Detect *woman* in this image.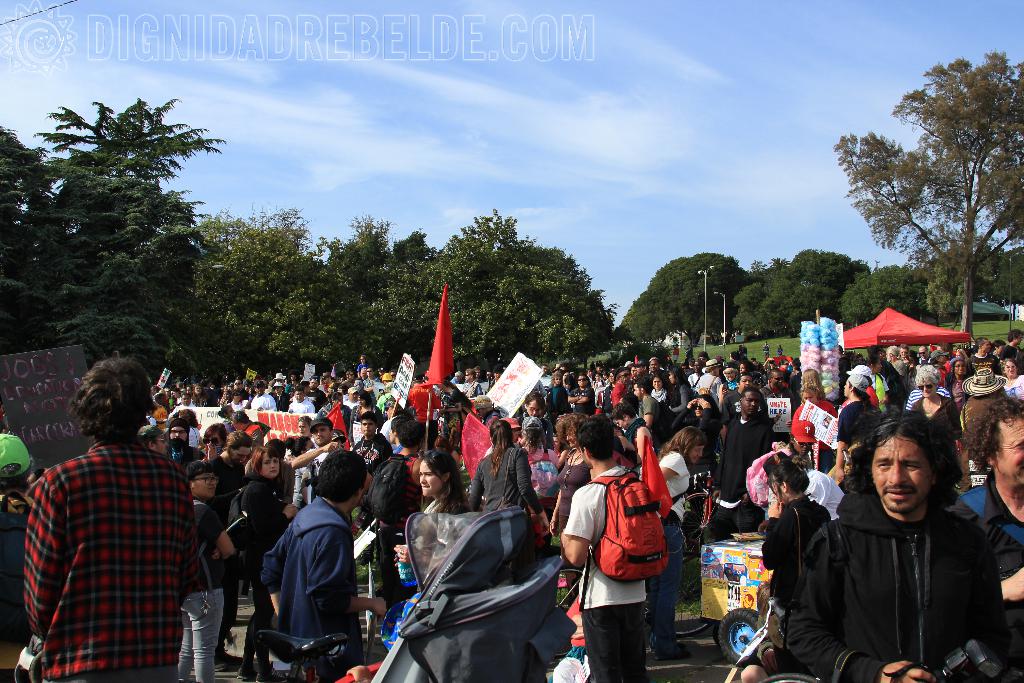
Detection: (736,360,753,373).
